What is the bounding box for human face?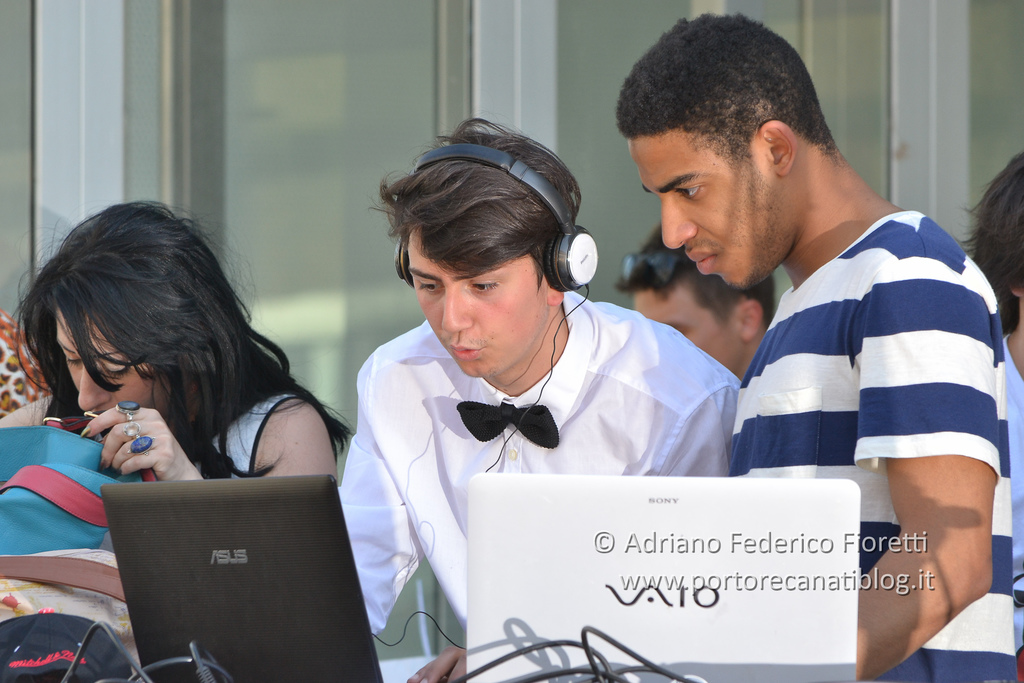
x1=408 y1=226 x2=547 y2=372.
